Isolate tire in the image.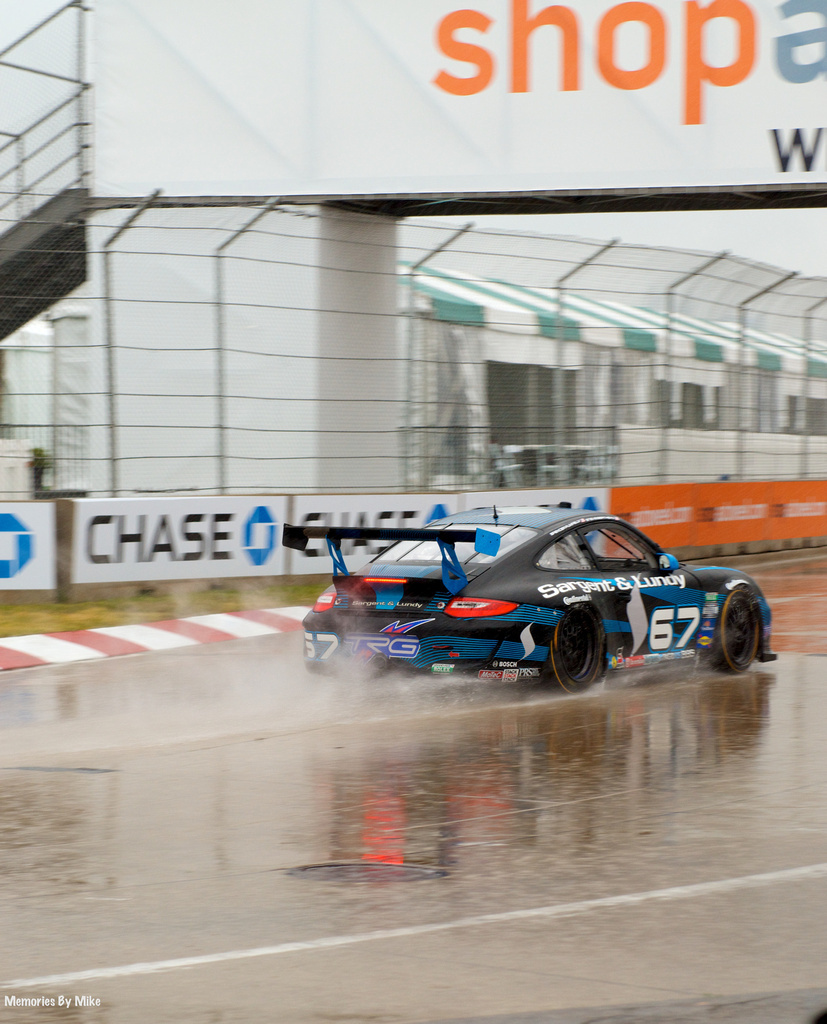
Isolated region: [left=710, top=586, right=762, bottom=670].
